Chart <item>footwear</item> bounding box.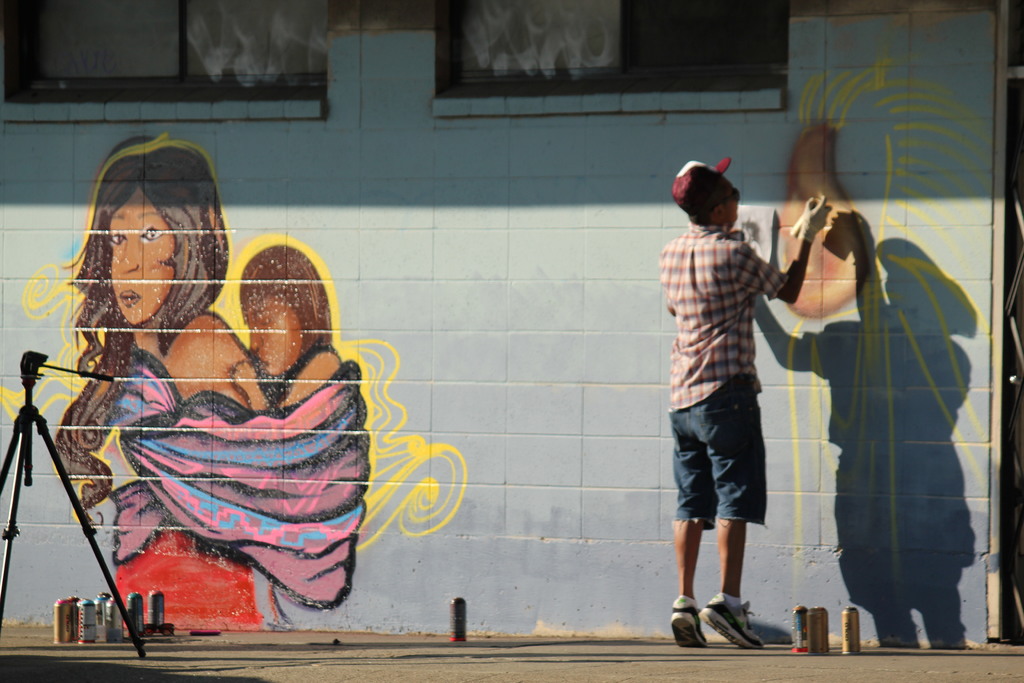
Charted: {"left": 675, "top": 604, "right": 713, "bottom": 649}.
